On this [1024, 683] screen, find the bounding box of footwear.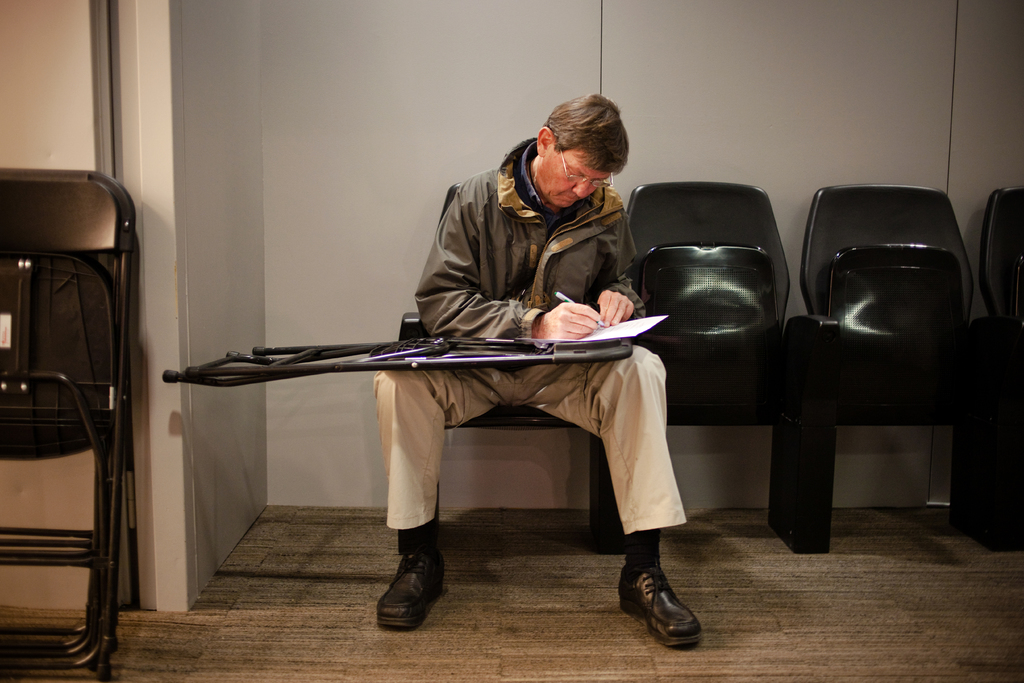
Bounding box: <box>374,552,445,633</box>.
